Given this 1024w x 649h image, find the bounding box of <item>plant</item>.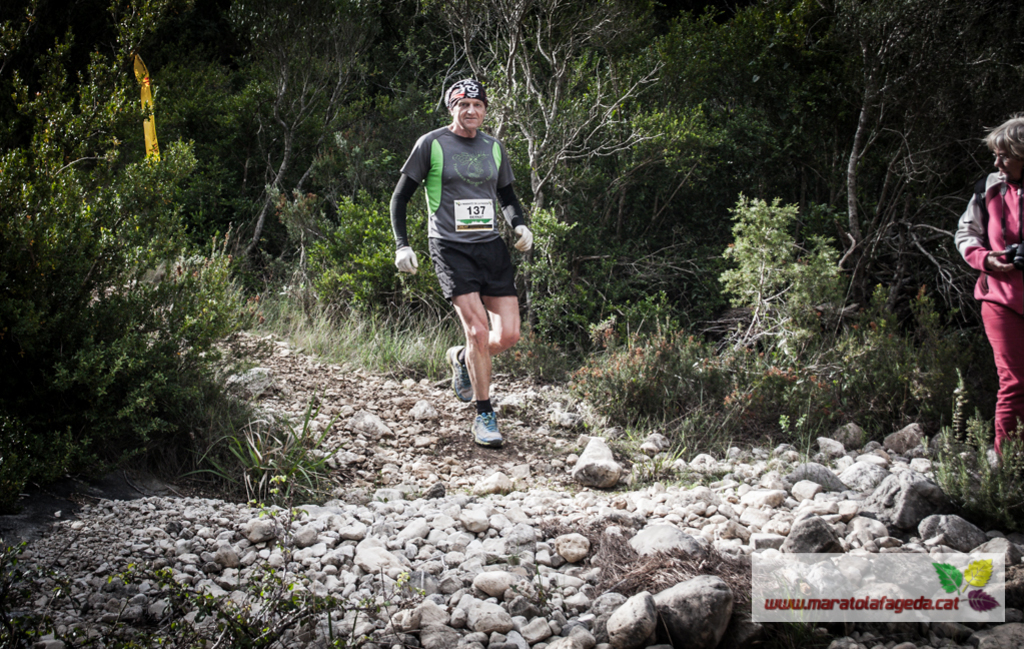
region(0, 0, 261, 468).
